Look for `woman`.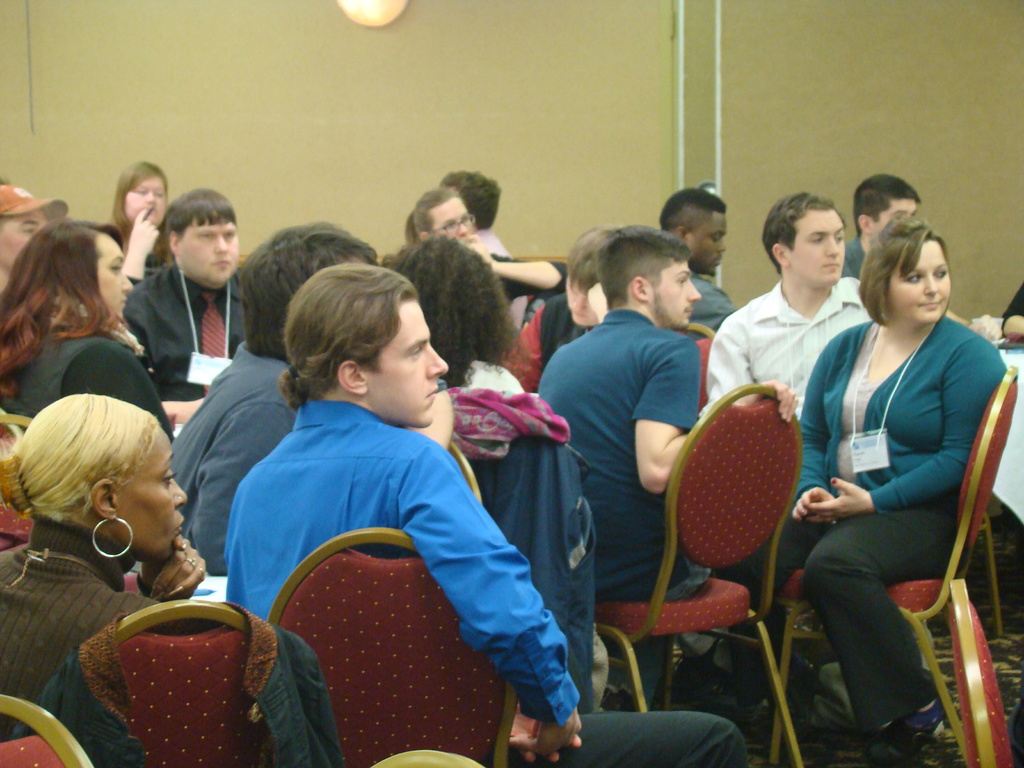
Found: <box>0,388,206,748</box>.
